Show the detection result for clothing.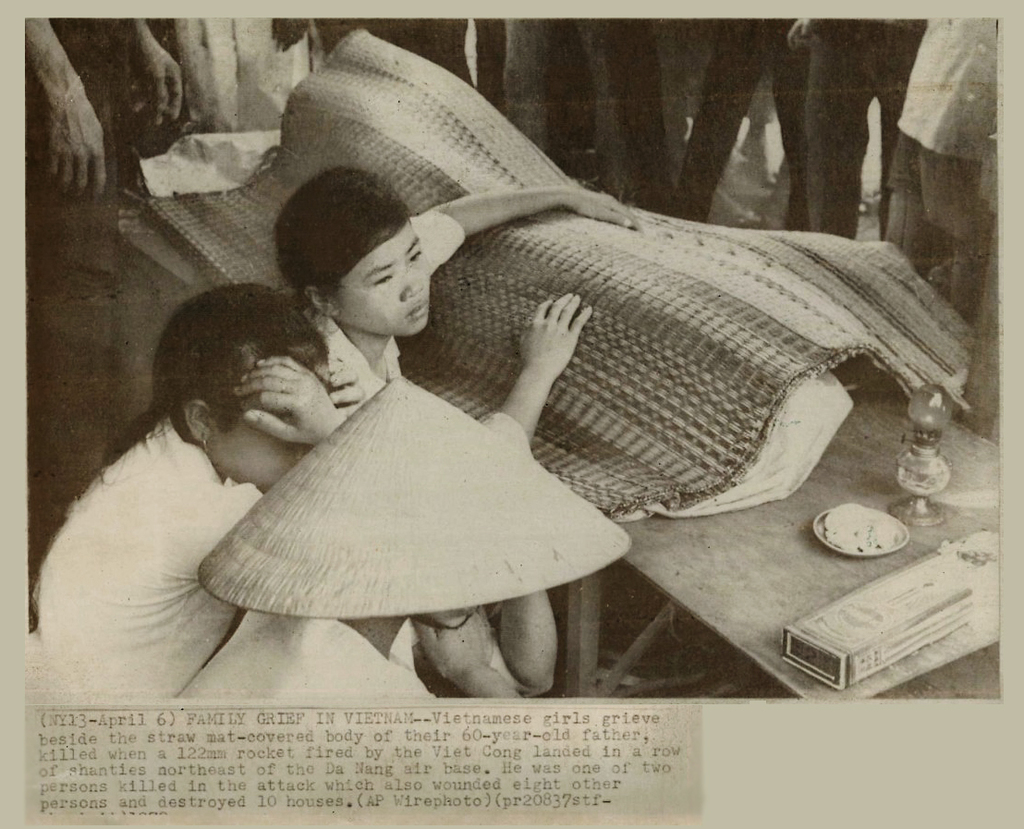
rect(527, 18, 673, 213).
